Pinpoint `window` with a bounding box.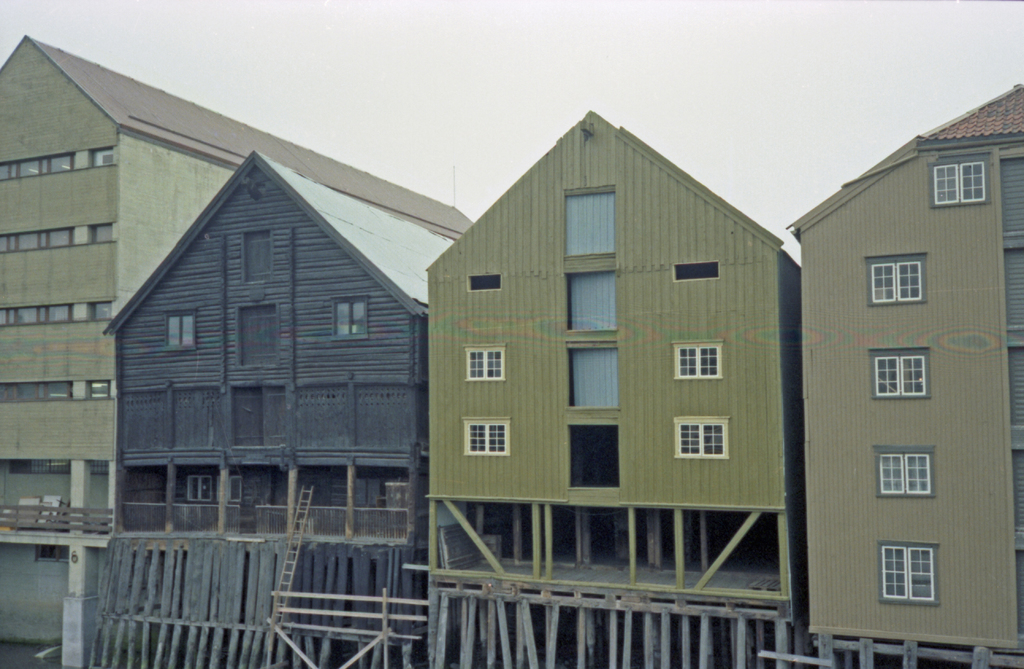
x1=869 y1=345 x2=933 y2=402.
